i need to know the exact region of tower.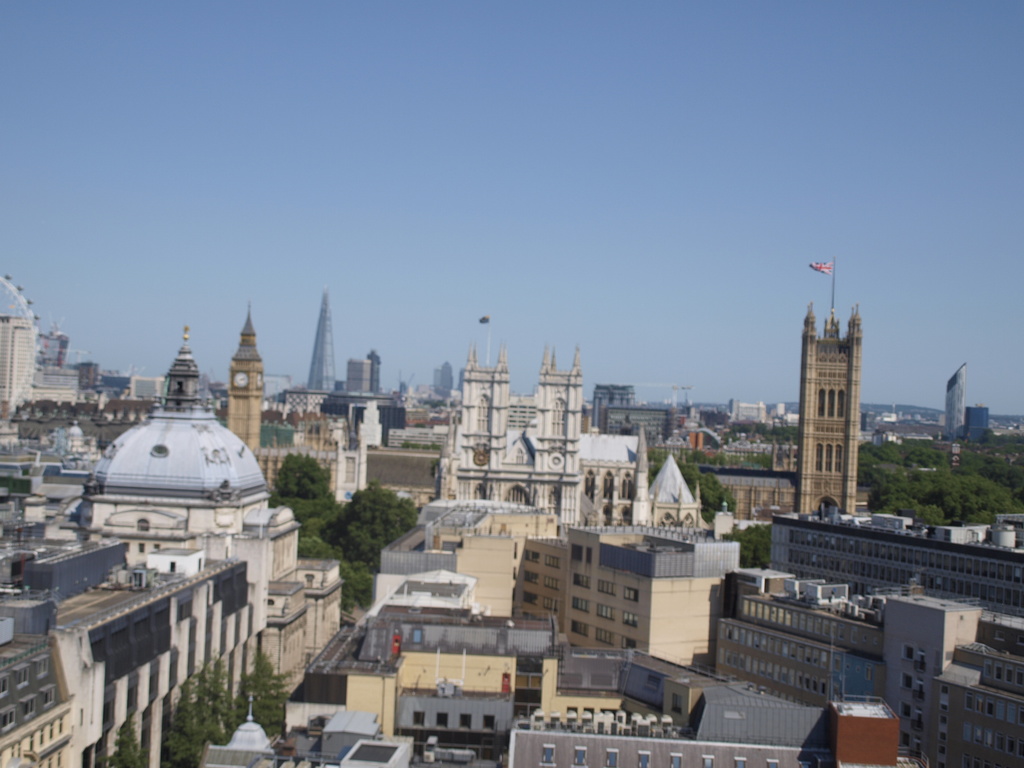
Region: detection(212, 332, 262, 445).
